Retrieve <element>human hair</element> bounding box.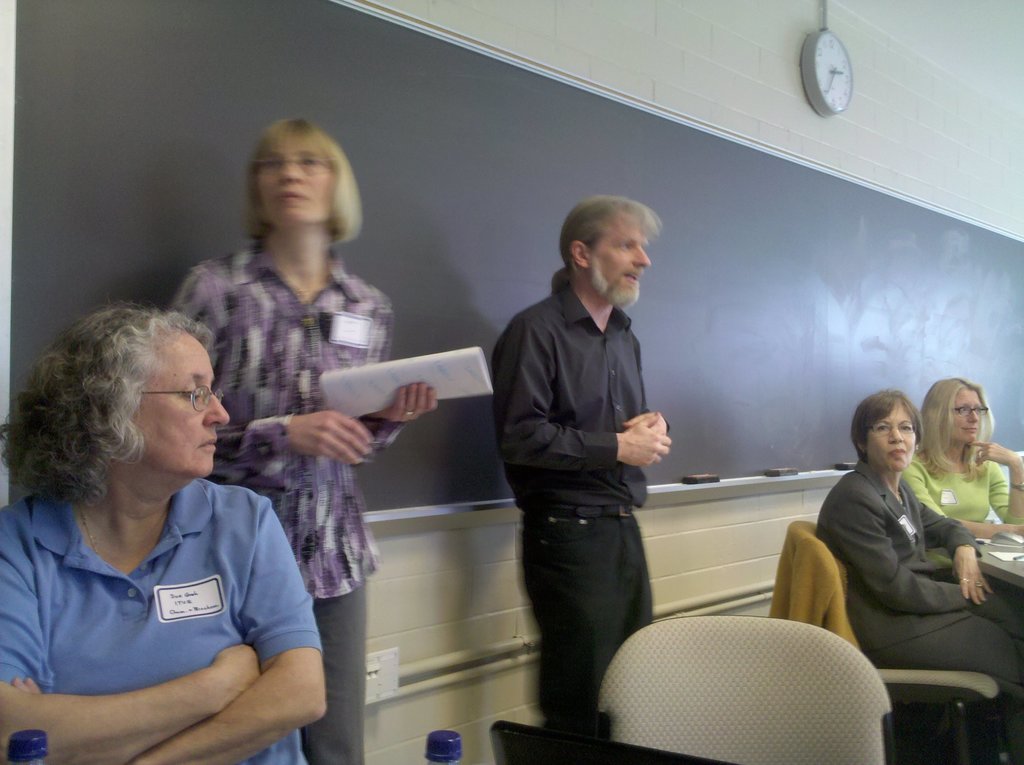
Bounding box: 241,115,360,251.
